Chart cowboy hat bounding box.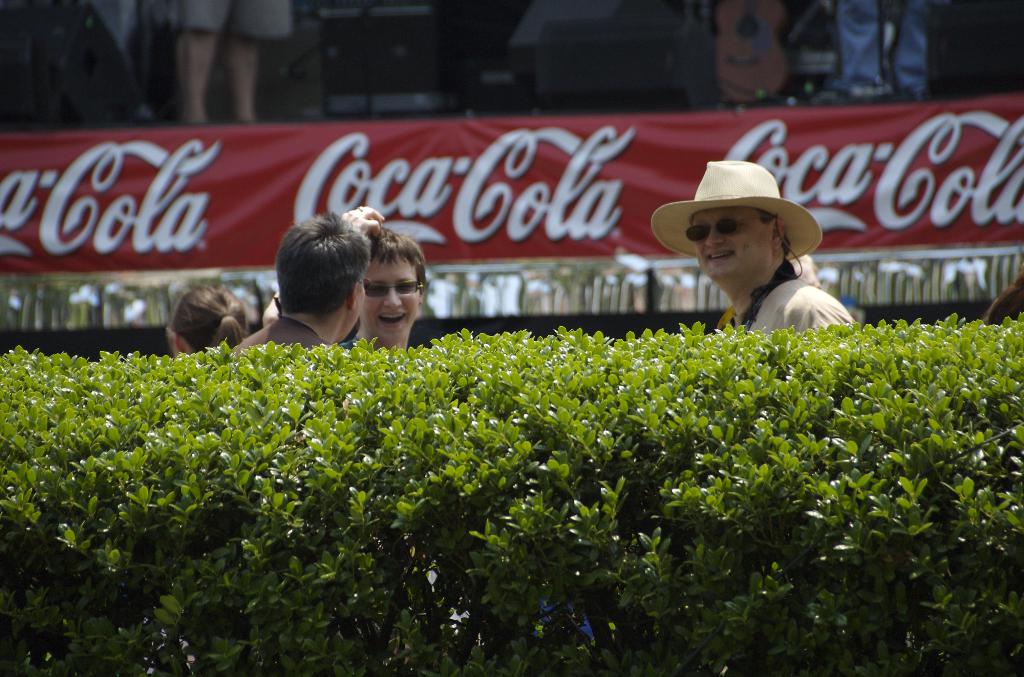
Charted: <box>648,155,822,257</box>.
